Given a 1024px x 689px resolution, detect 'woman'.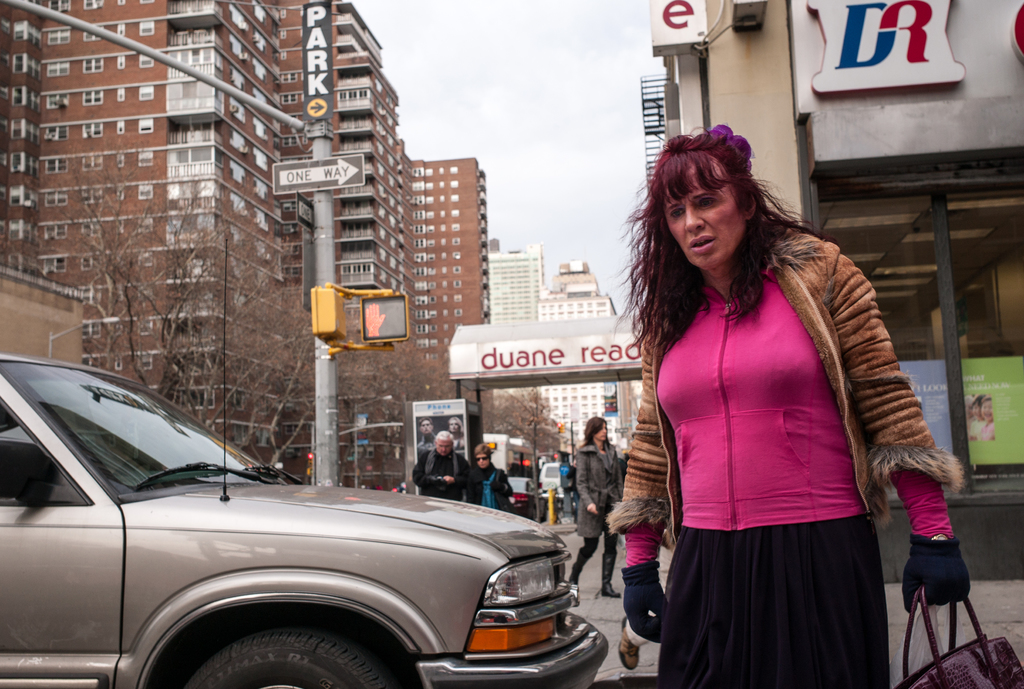
(left=559, top=412, right=620, bottom=601).
